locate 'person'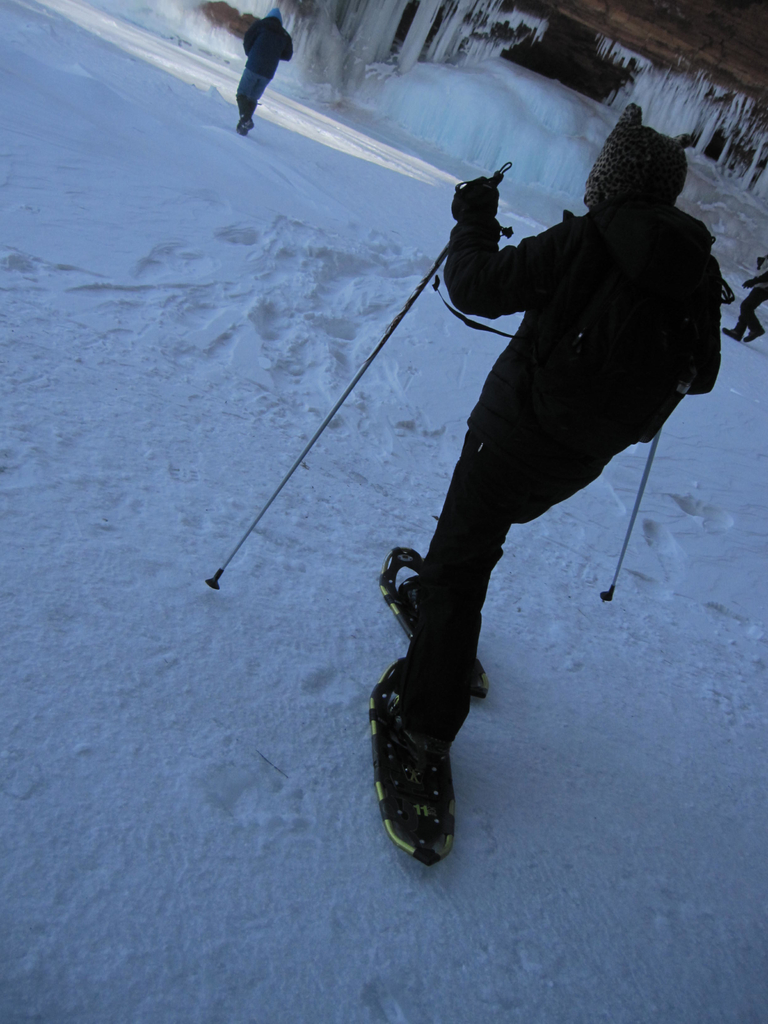
region(230, 10, 295, 157)
